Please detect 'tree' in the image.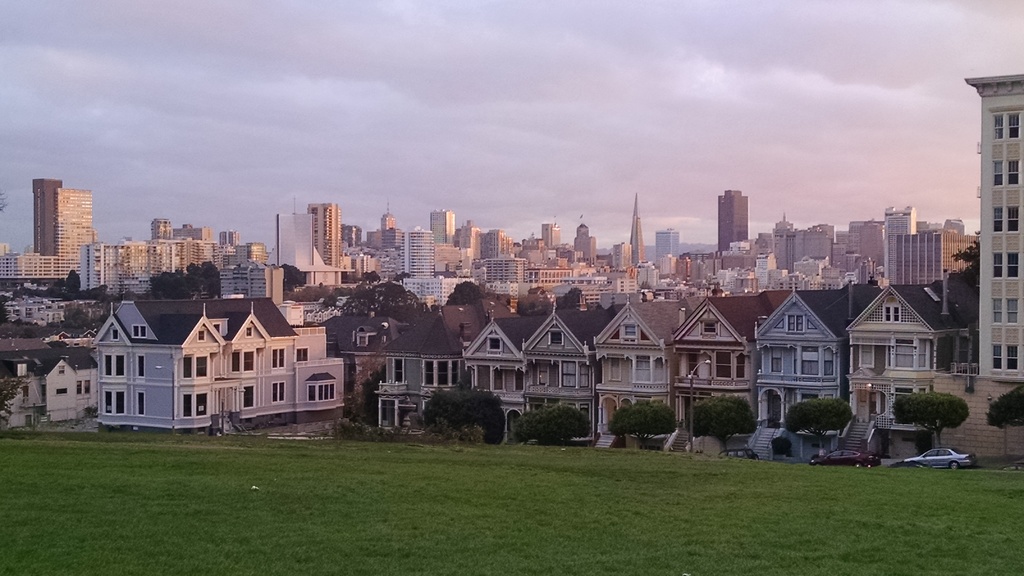
361 269 381 284.
